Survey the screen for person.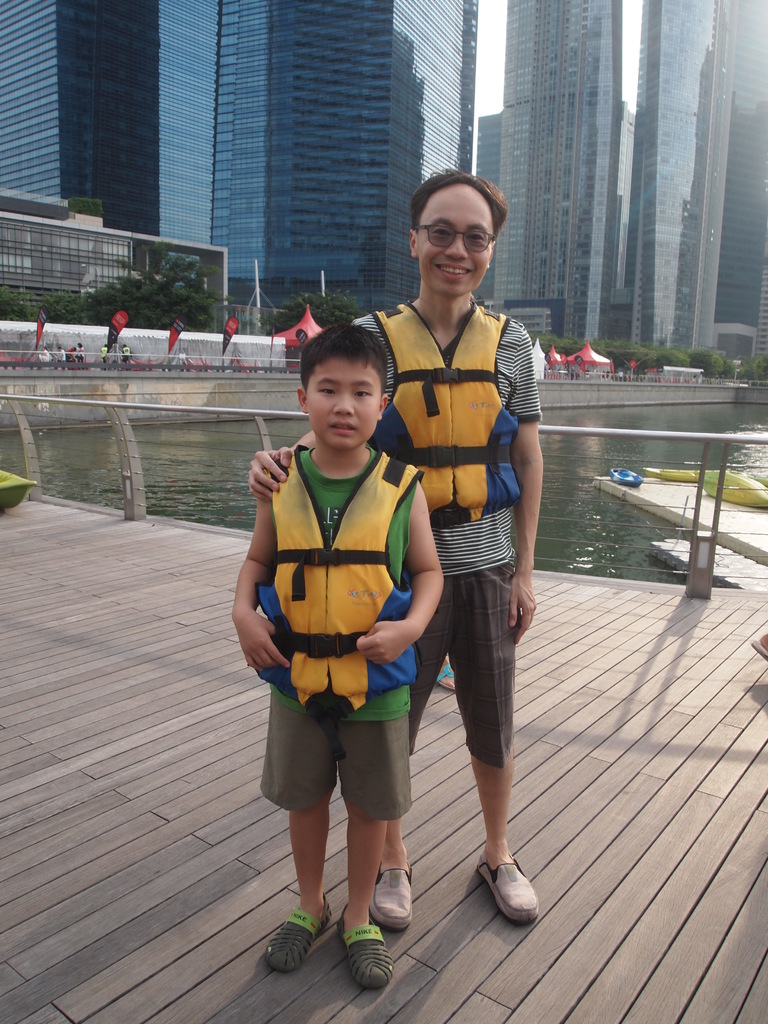
Survey found: [x1=52, y1=344, x2=68, y2=370].
